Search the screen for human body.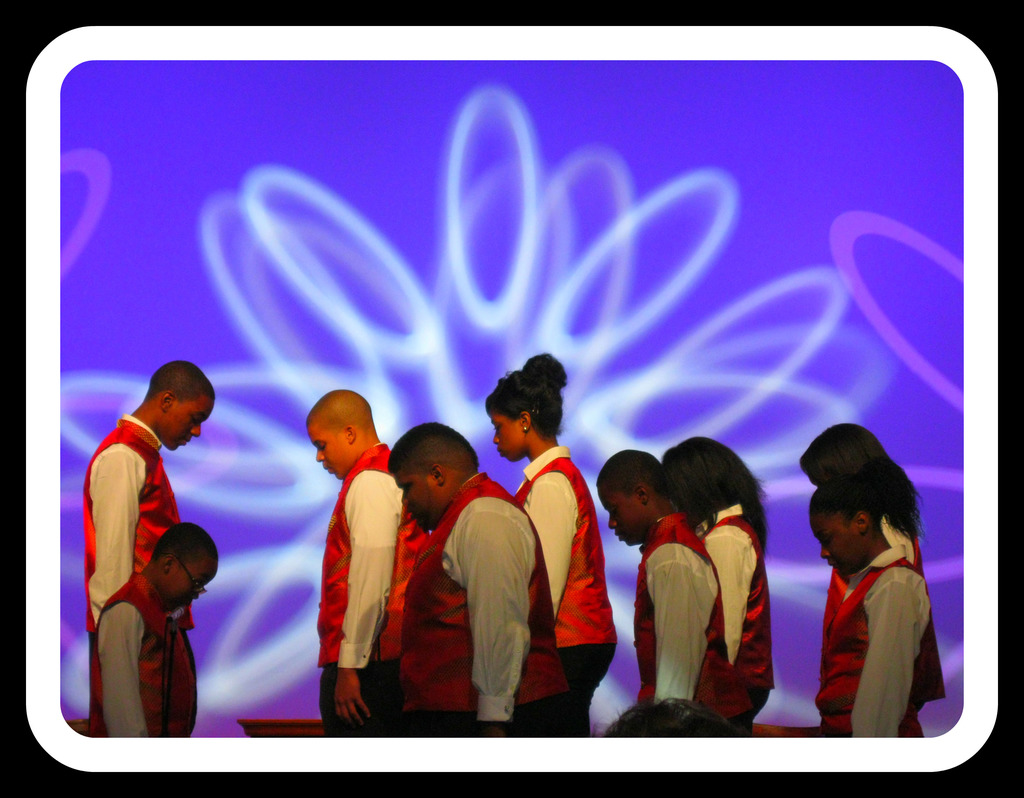
Found at rect(88, 575, 196, 734).
